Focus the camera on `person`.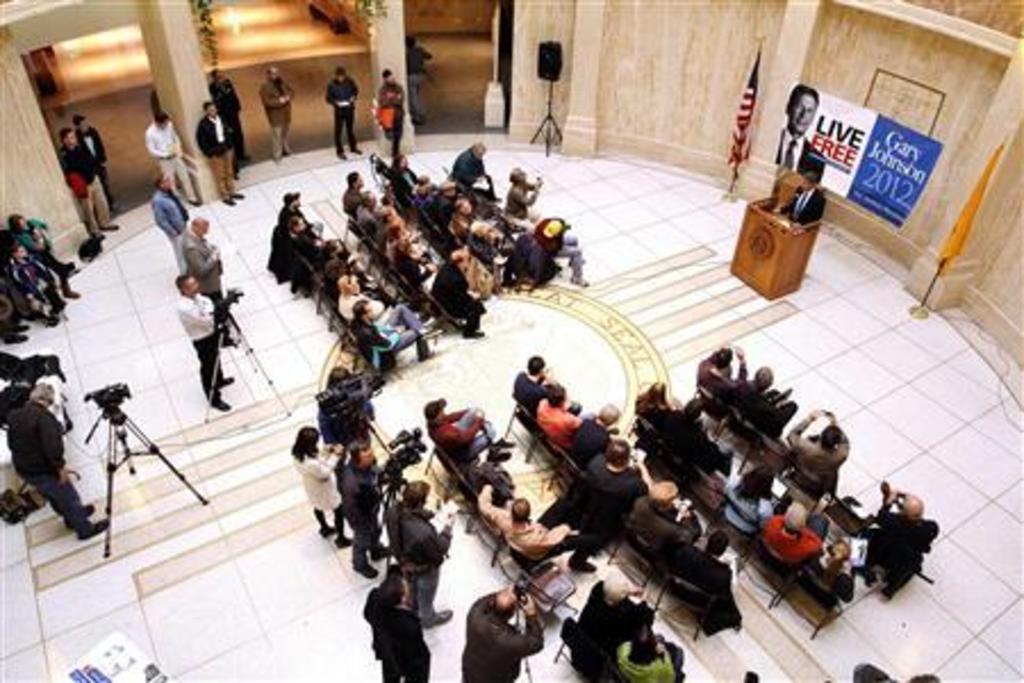
Focus region: region(774, 175, 817, 223).
